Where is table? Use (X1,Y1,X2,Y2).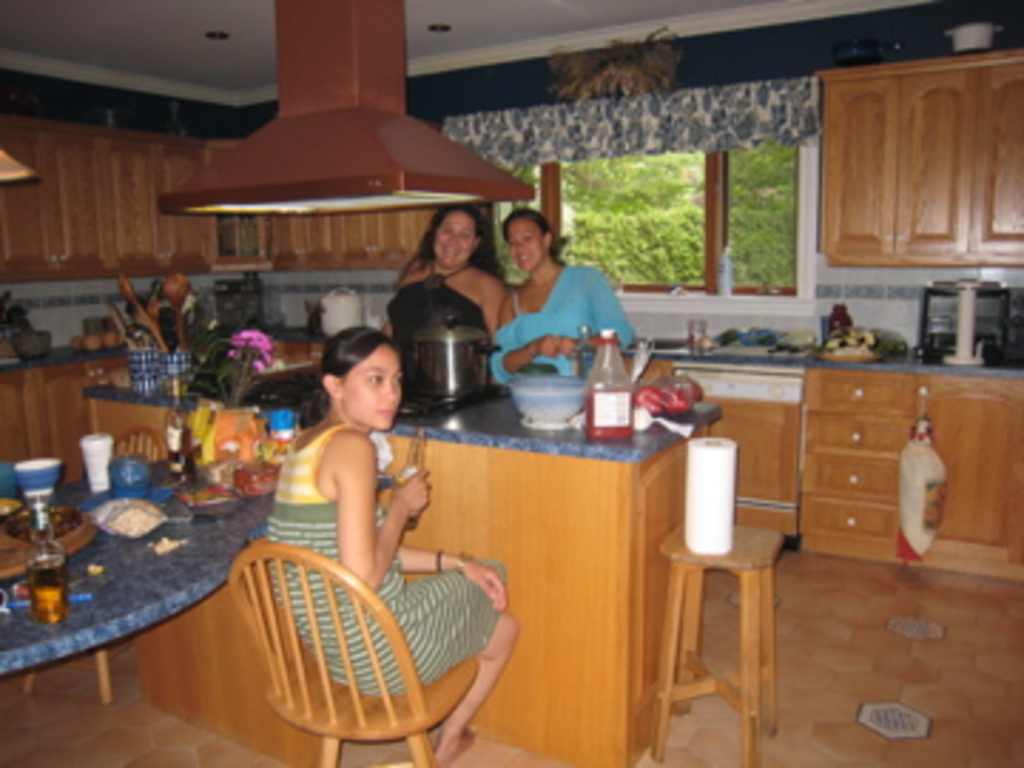
(350,370,768,742).
